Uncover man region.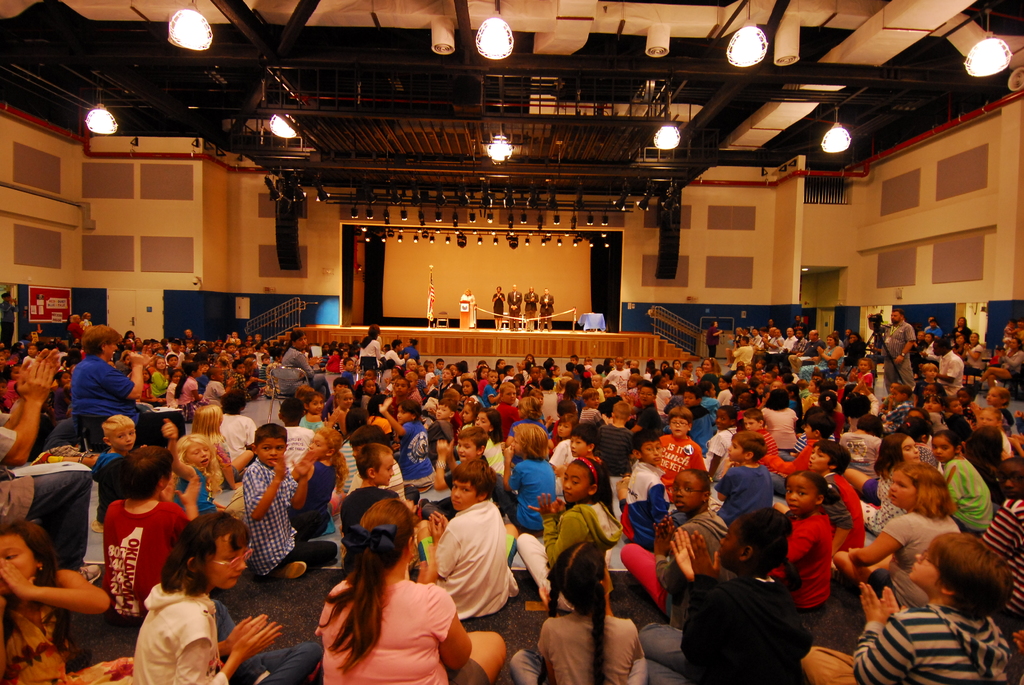
Uncovered: box(930, 340, 963, 401).
